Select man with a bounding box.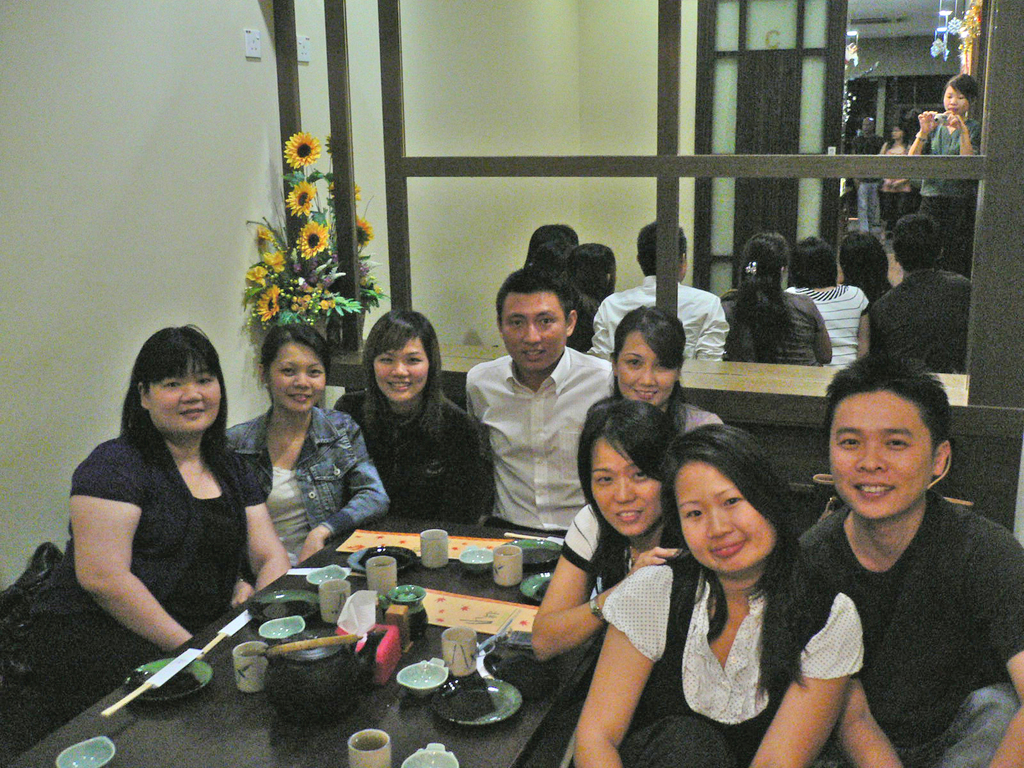
753/354/1016/765.
